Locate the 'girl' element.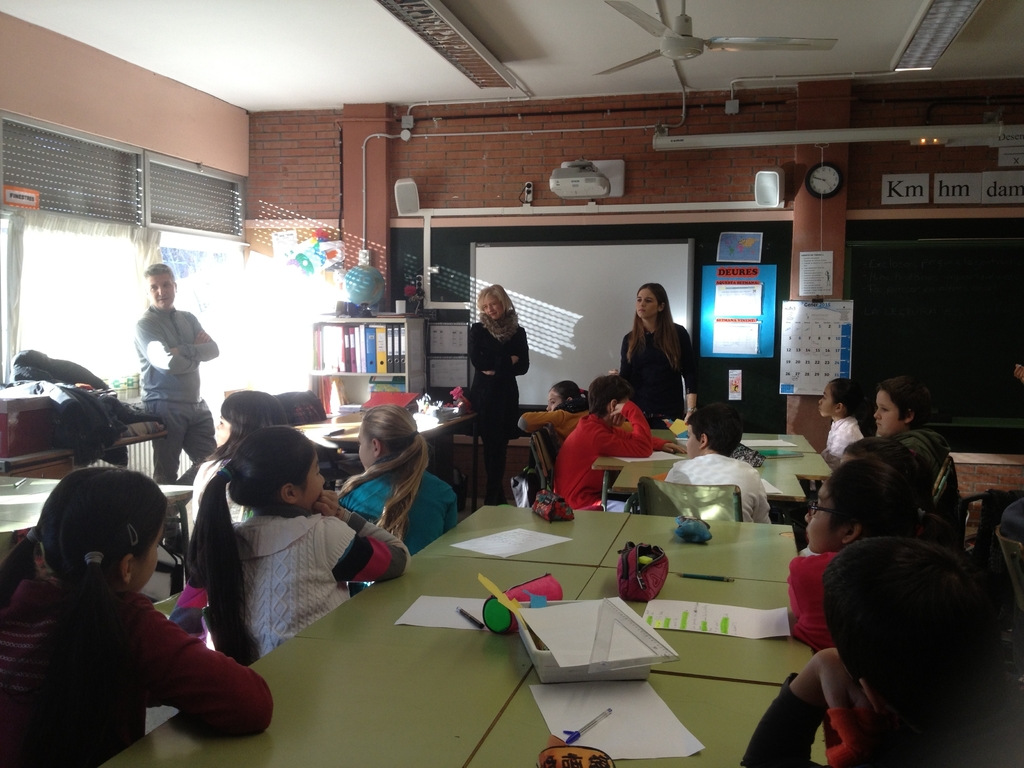
Element bbox: bbox=(167, 423, 413, 646).
